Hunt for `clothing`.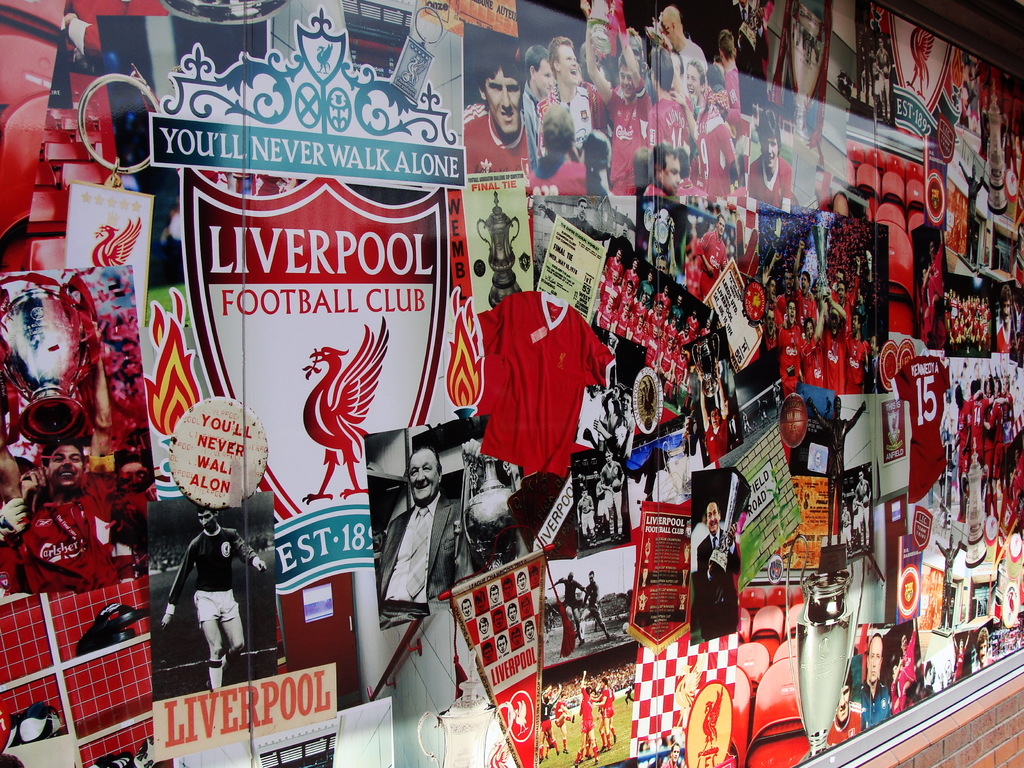
Hunted down at (x1=668, y1=303, x2=683, y2=329).
